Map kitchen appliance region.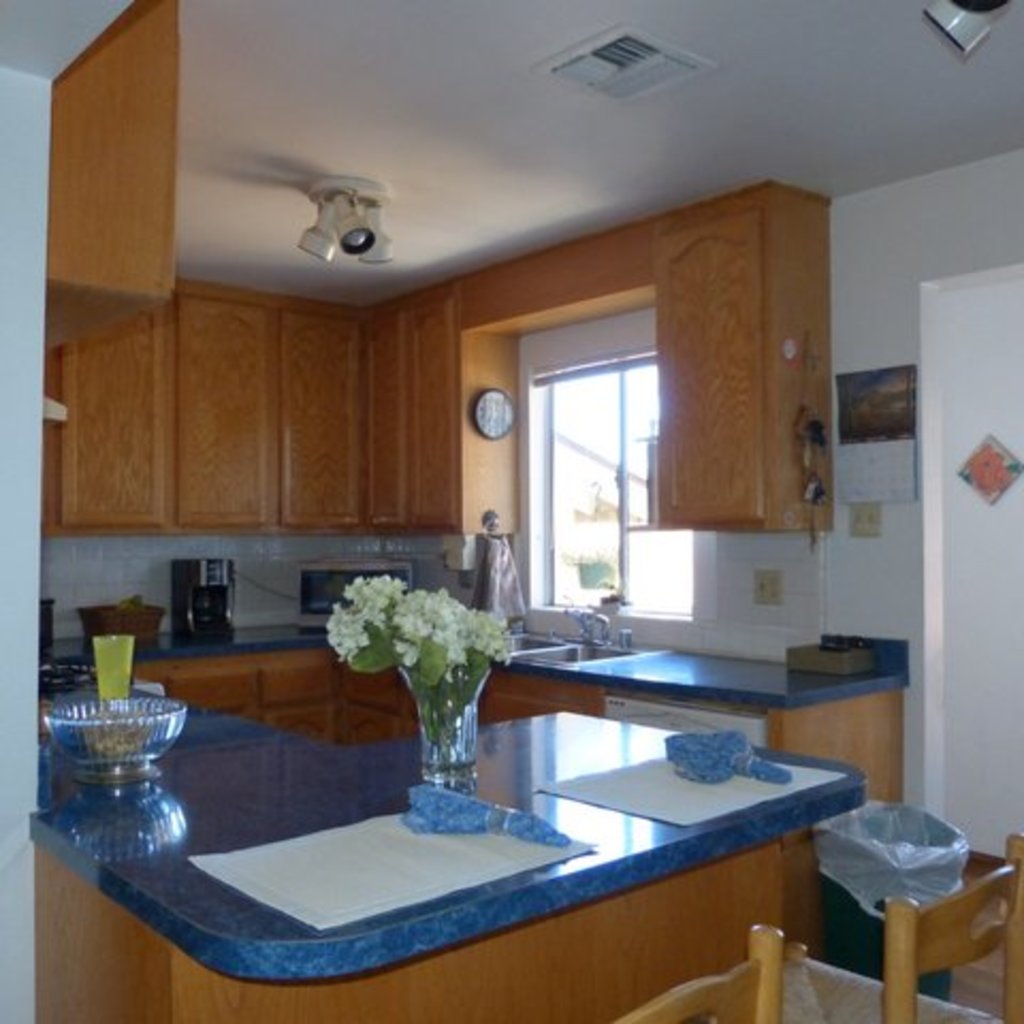
Mapped to 175 555 235 642.
